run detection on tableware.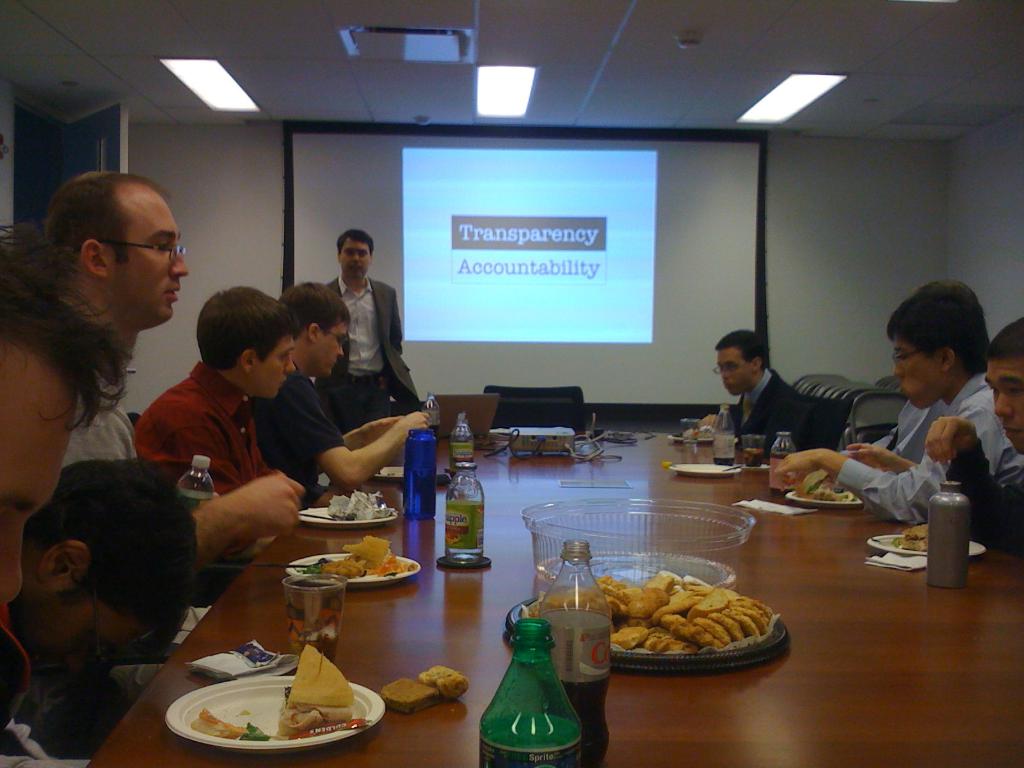
Result: BBox(483, 616, 583, 767).
